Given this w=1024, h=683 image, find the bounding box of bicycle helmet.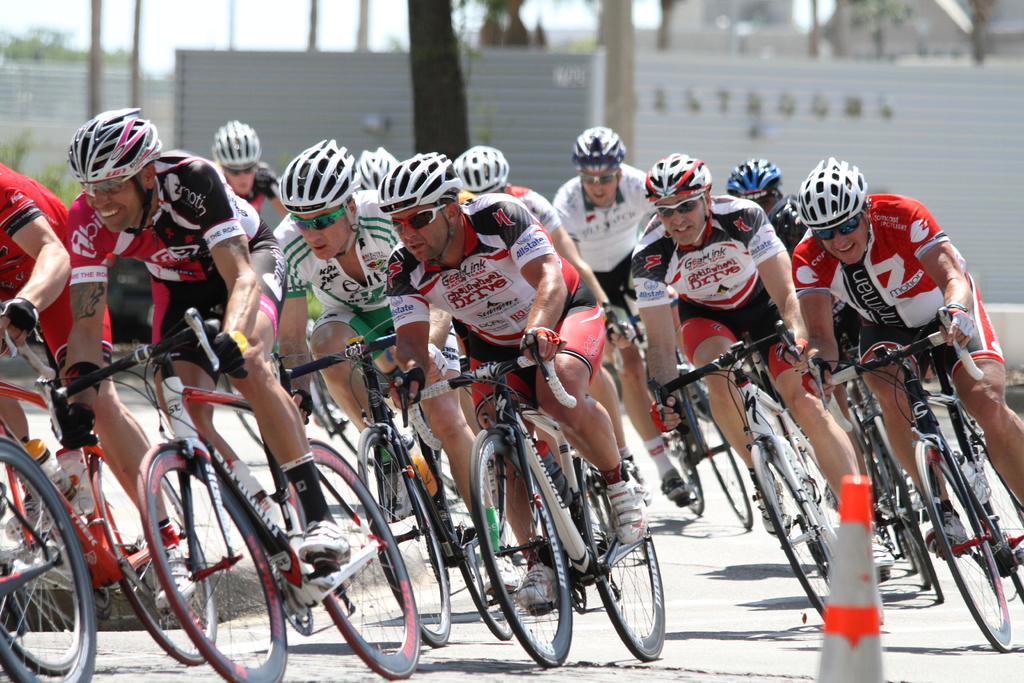
{"left": 212, "top": 119, "right": 259, "bottom": 167}.
